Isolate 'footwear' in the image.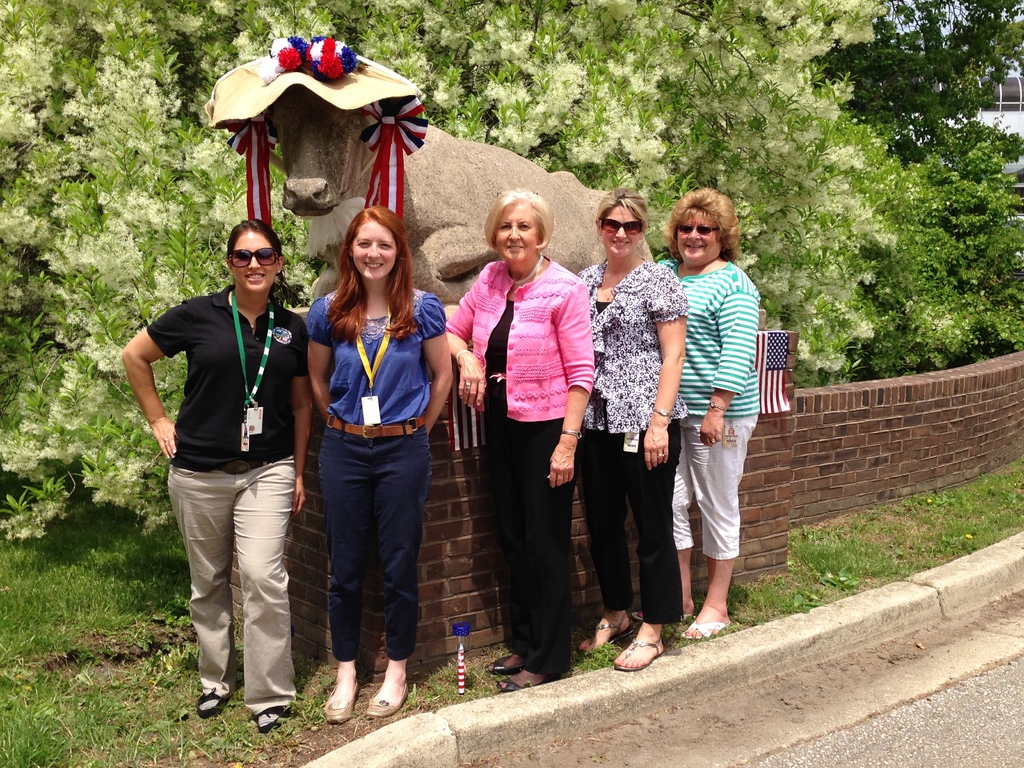
Isolated region: {"x1": 663, "y1": 609, "x2": 687, "y2": 625}.
